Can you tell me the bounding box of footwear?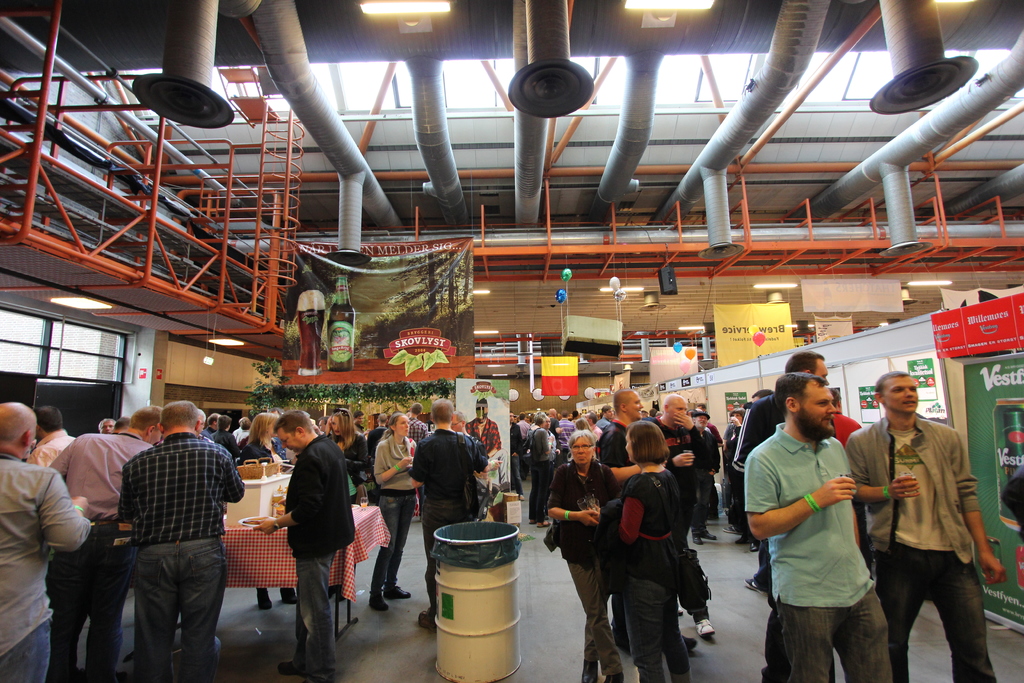
(276, 660, 306, 678).
